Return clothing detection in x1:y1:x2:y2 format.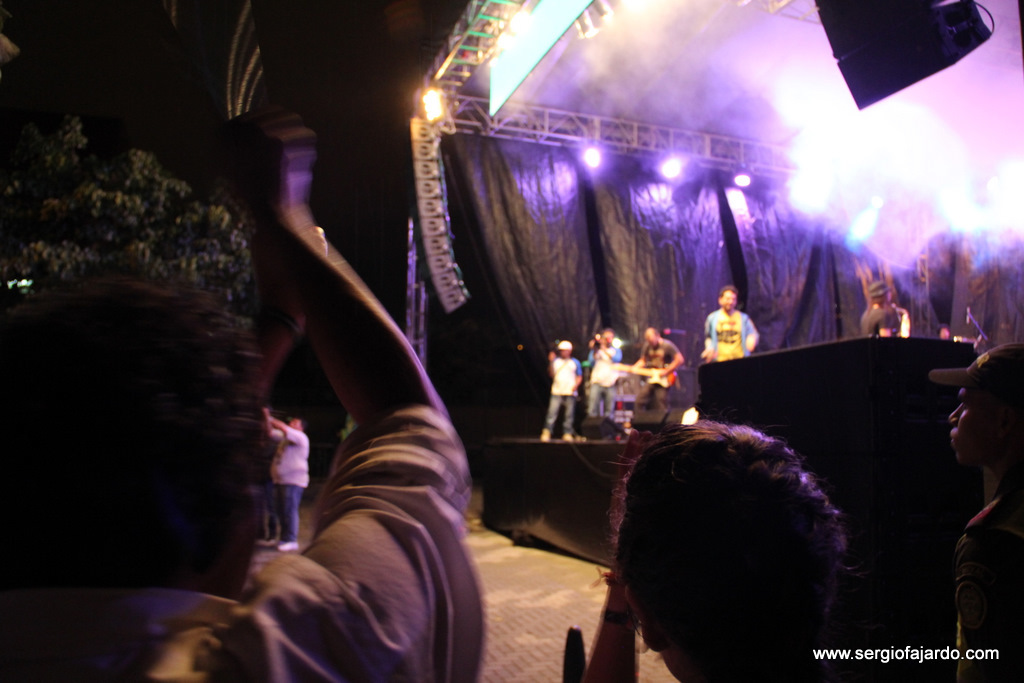
2:409:492:679.
